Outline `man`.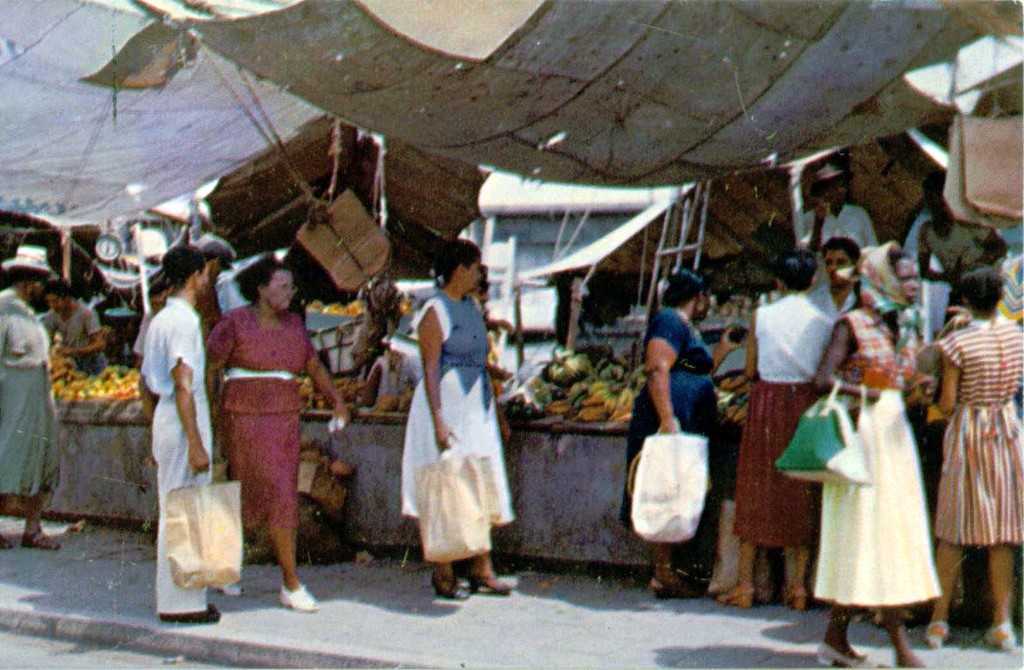
Outline: Rect(131, 247, 237, 598).
